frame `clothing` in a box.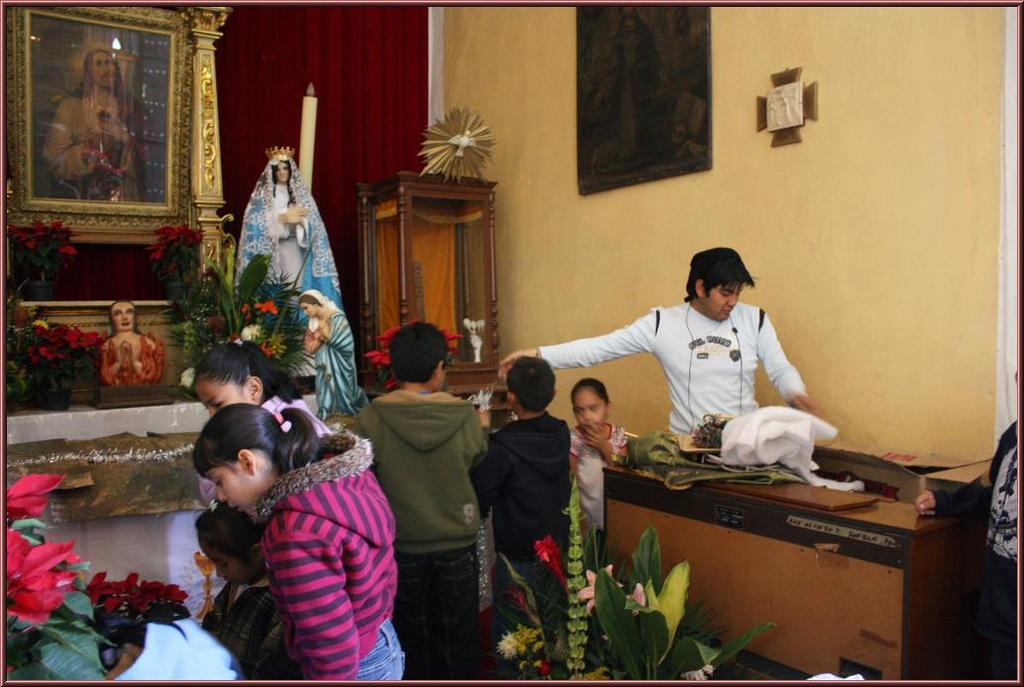
x1=468, y1=412, x2=584, y2=658.
